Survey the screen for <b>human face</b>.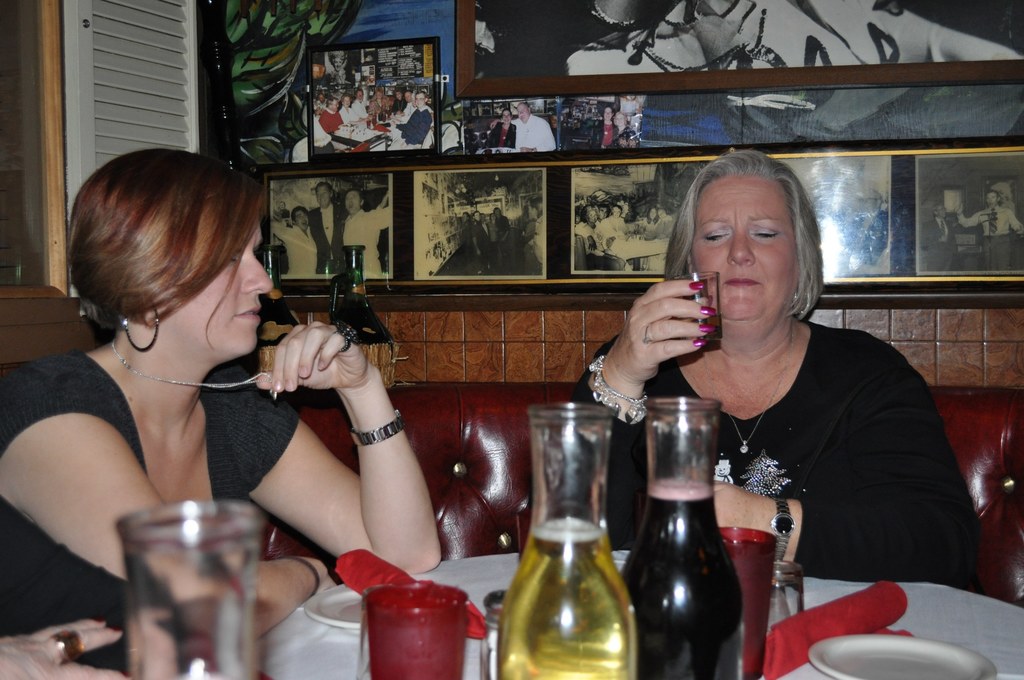
Survey found: 333:100:339:111.
